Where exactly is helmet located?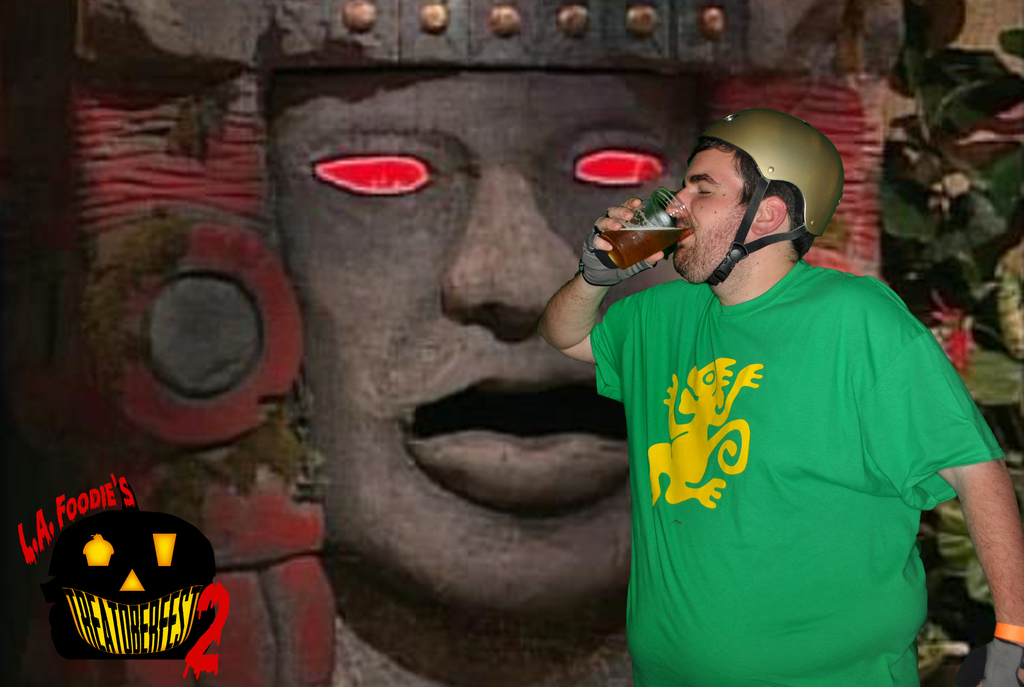
Its bounding box is crop(666, 114, 849, 292).
